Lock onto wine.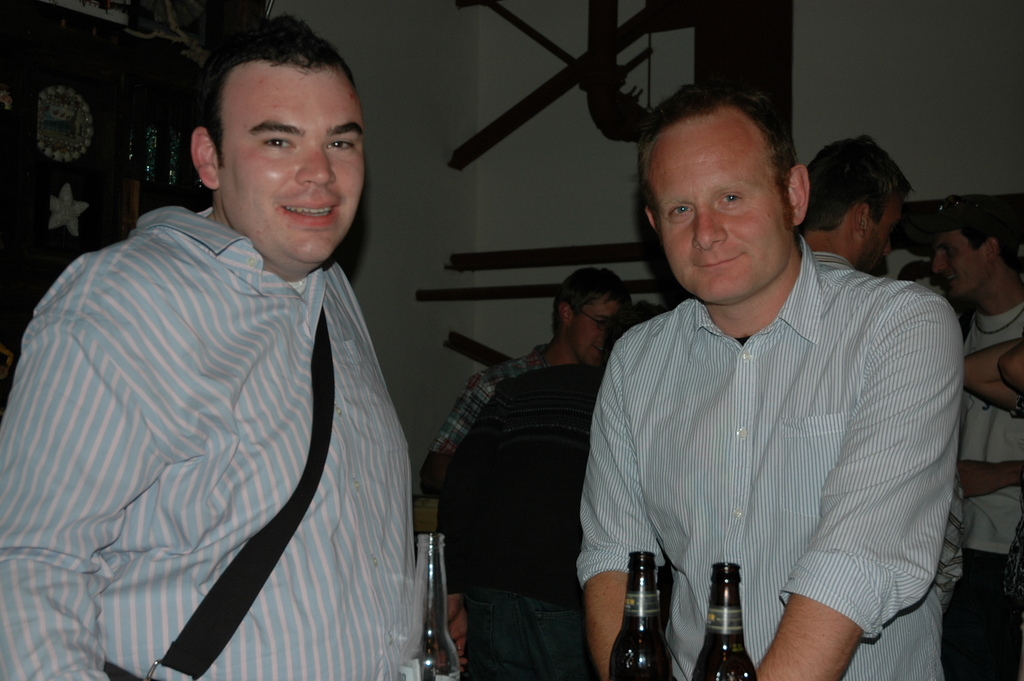
Locked: <box>695,553,760,680</box>.
